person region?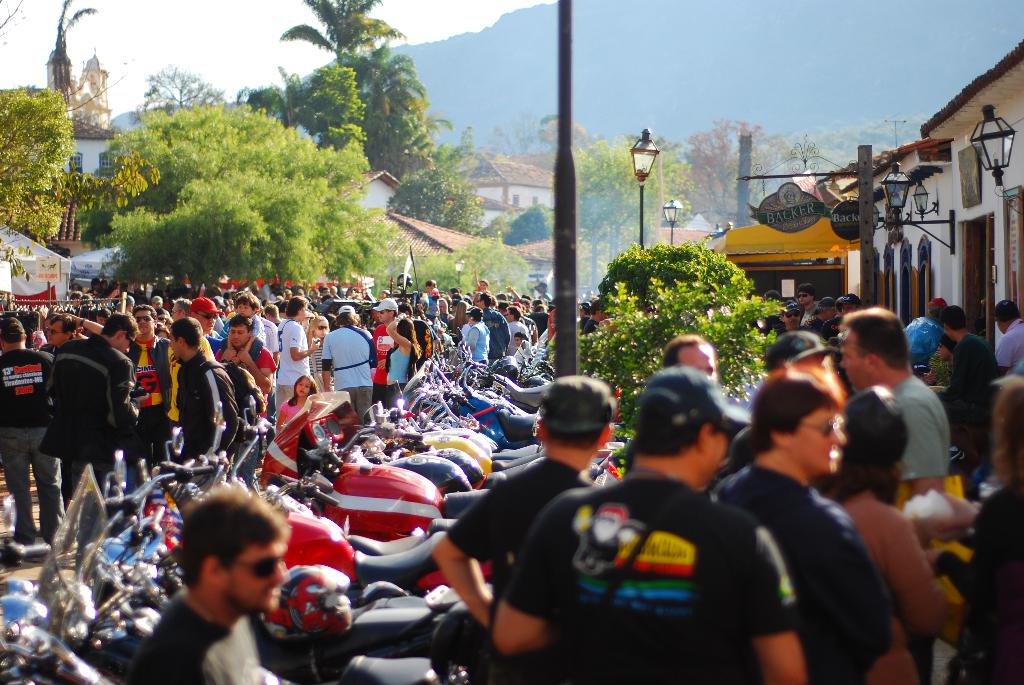
767,322,844,413
